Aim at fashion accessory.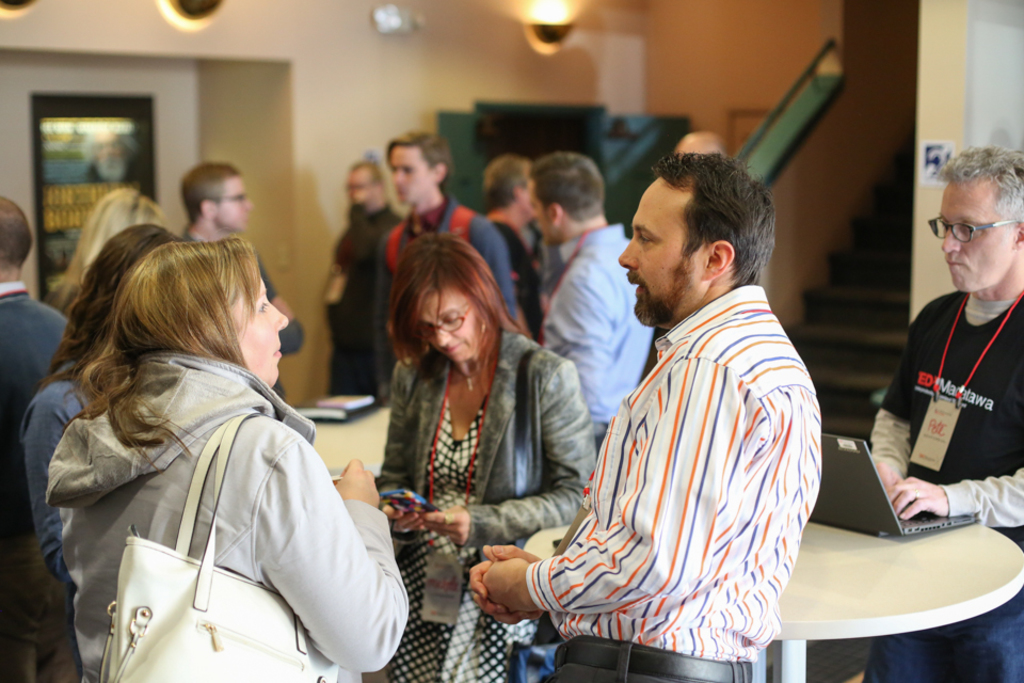
Aimed at rect(98, 410, 340, 682).
